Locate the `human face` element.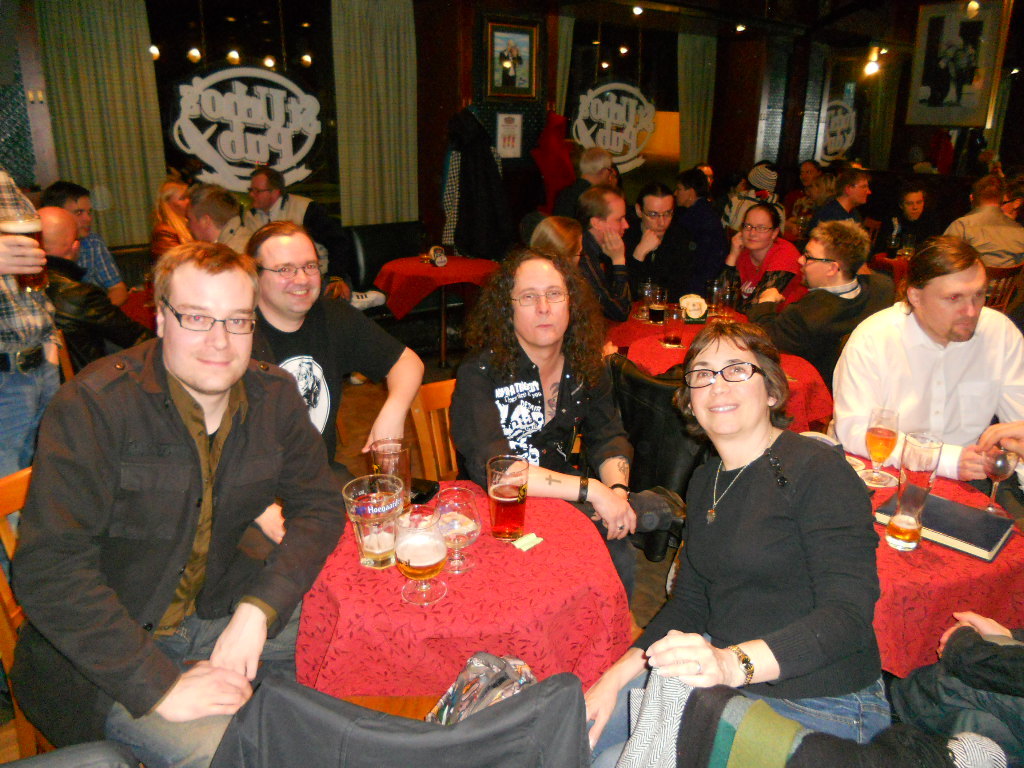
Element bbox: box=[848, 177, 869, 199].
